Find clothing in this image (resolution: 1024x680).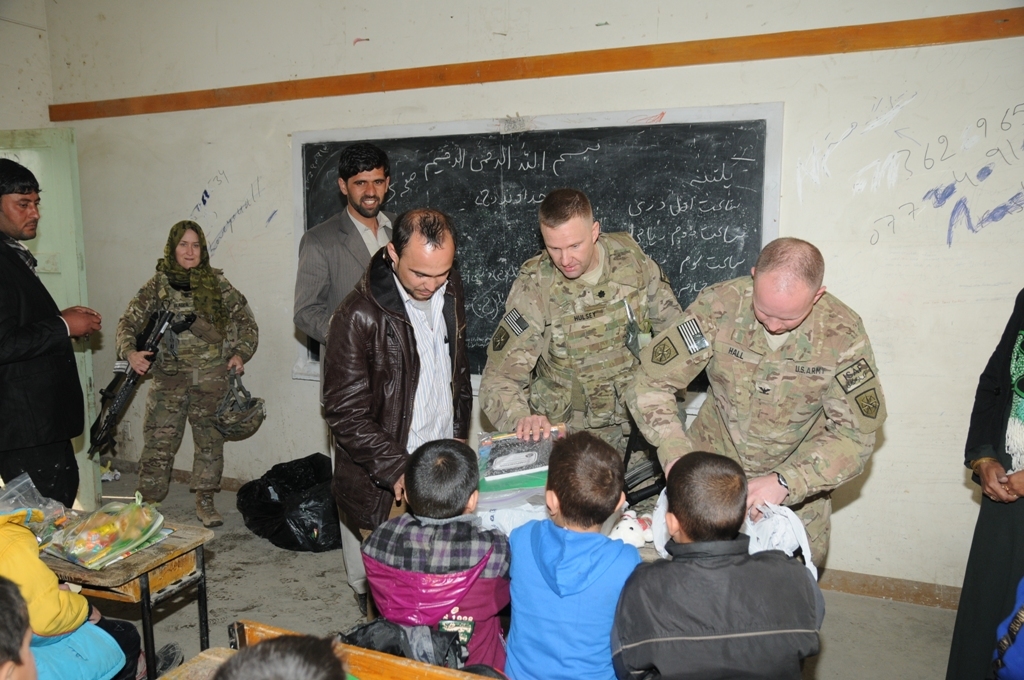
0, 518, 141, 679.
